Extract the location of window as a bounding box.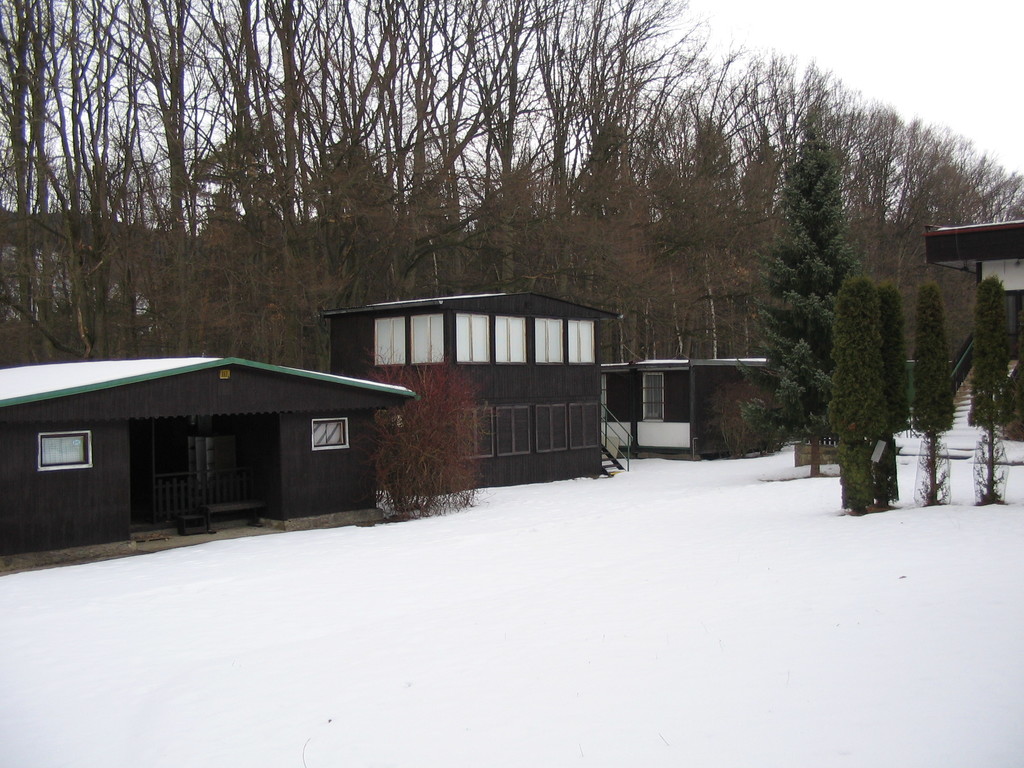
(311, 412, 351, 452).
